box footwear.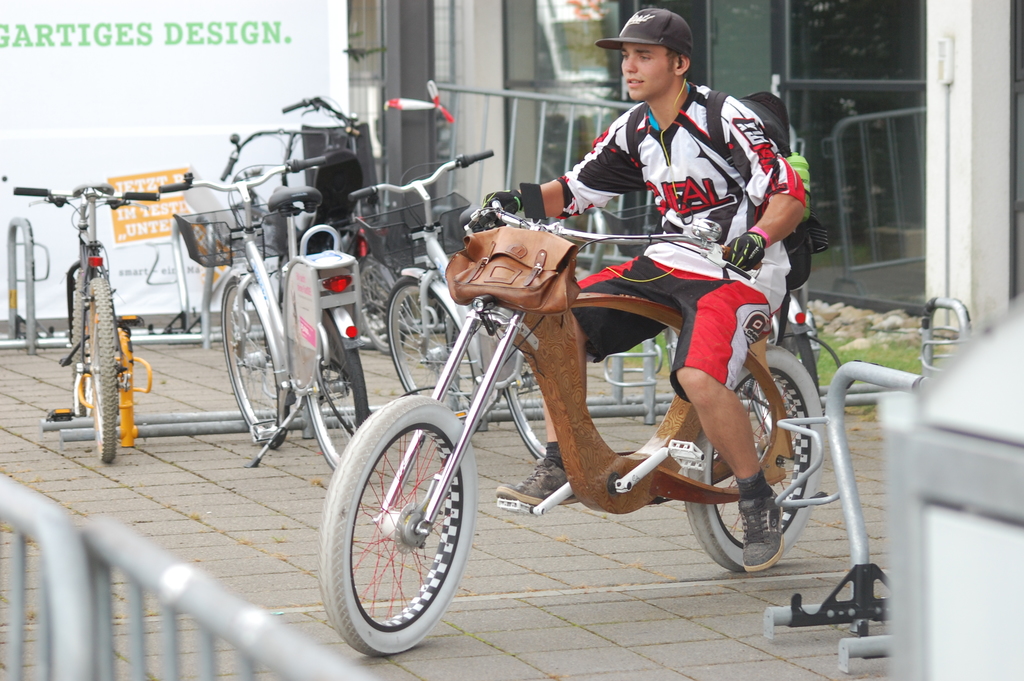
BBox(494, 461, 588, 507).
